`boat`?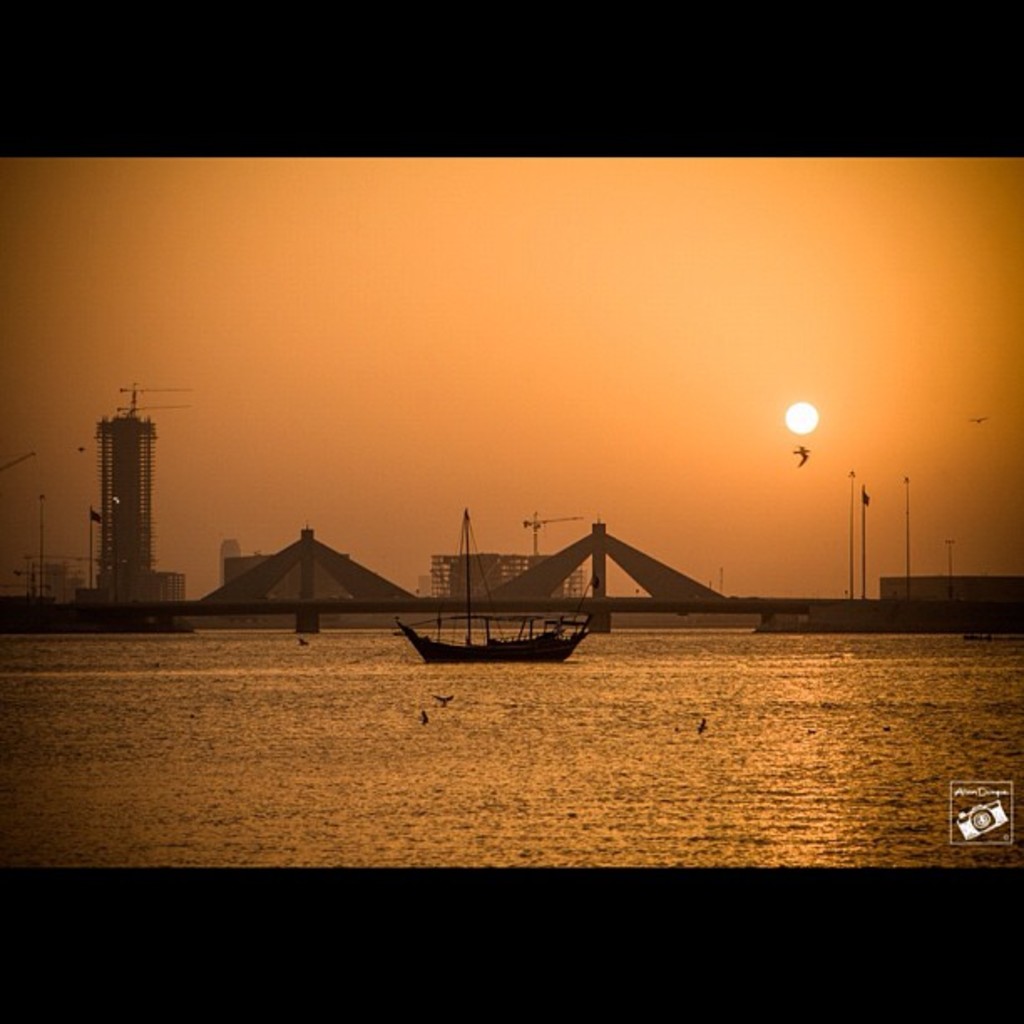
(390, 519, 636, 671)
